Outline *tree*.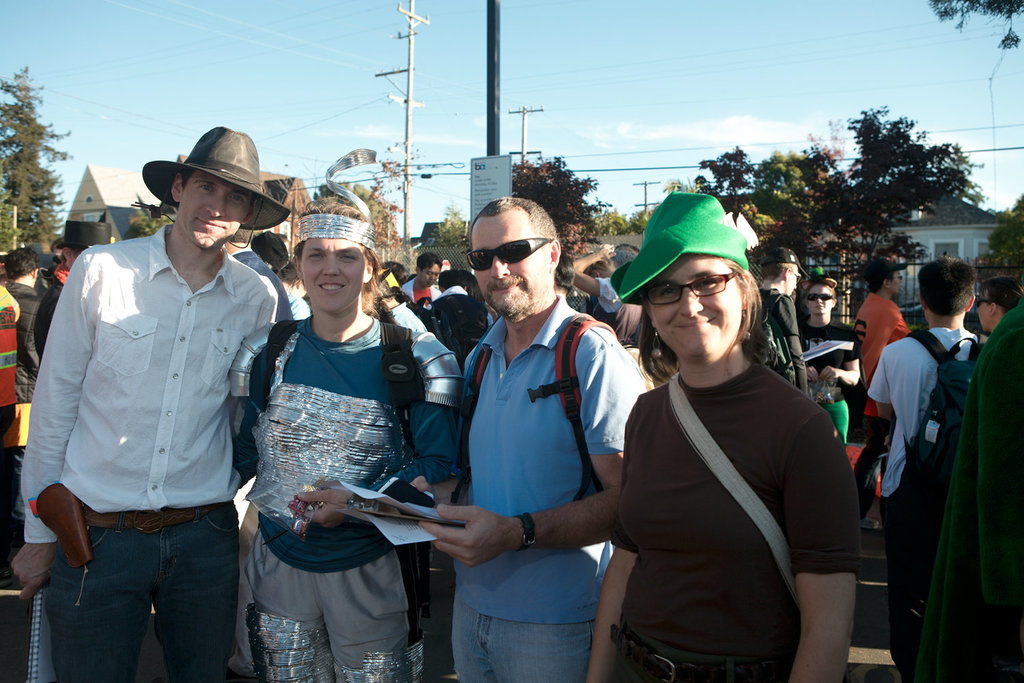
Outline: bbox=[122, 190, 170, 241].
